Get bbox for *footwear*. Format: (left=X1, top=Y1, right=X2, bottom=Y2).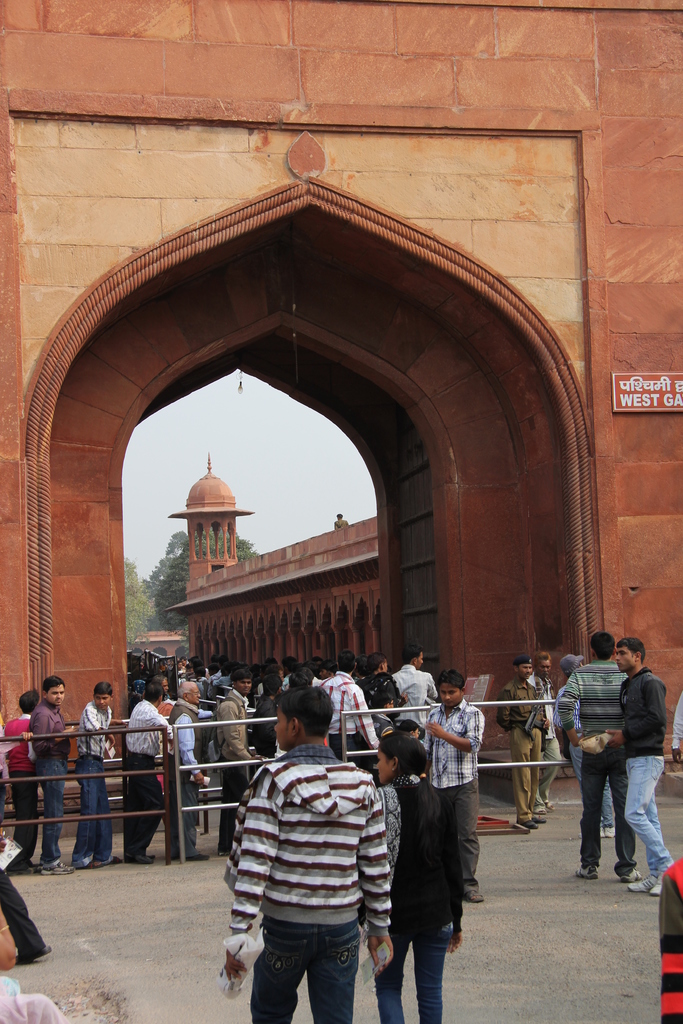
(left=529, top=817, right=545, bottom=825).
